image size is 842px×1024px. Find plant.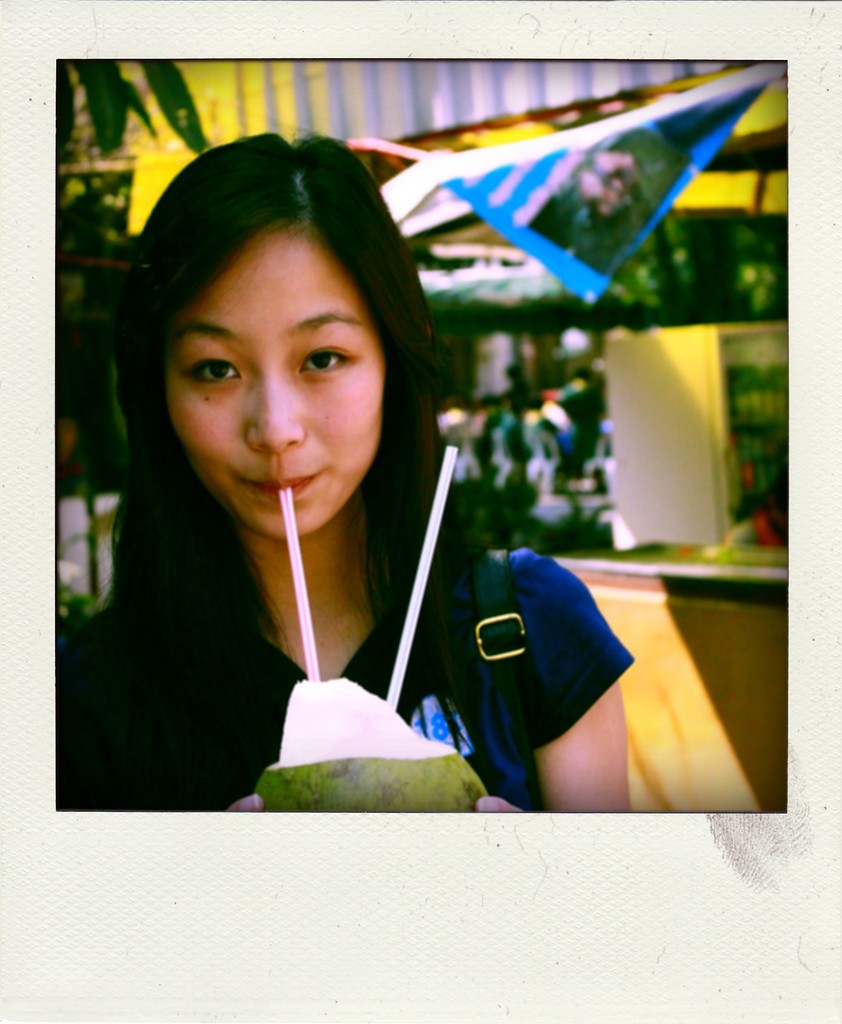
56/572/106/646.
